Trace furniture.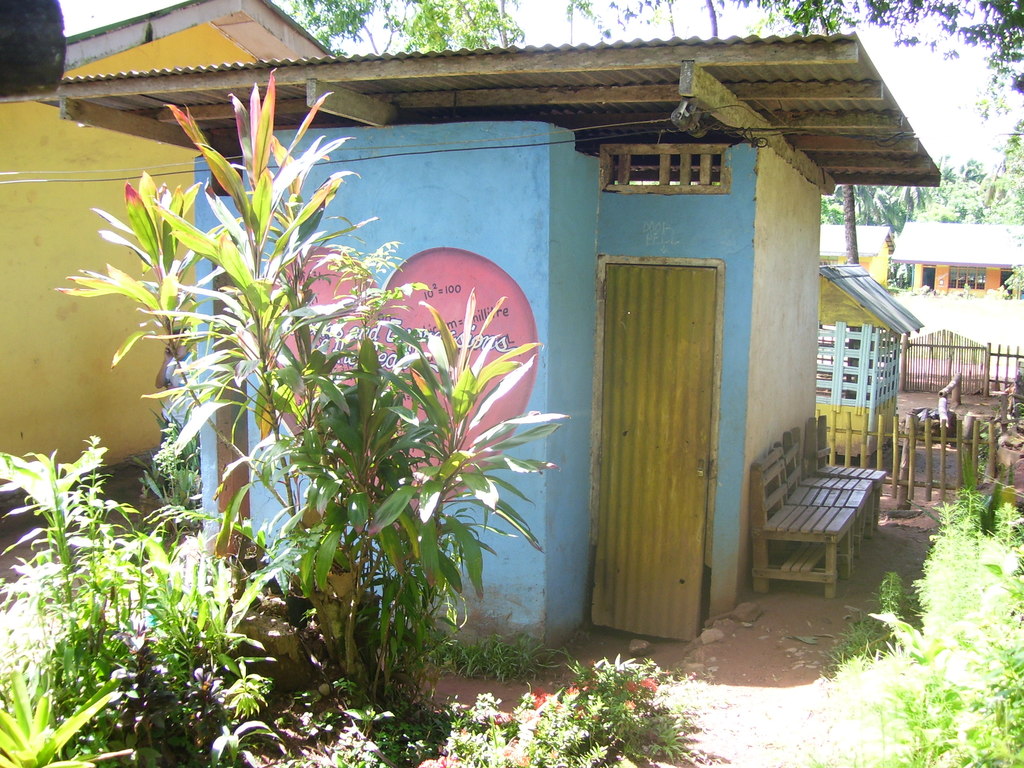
Traced to crop(792, 424, 873, 540).
